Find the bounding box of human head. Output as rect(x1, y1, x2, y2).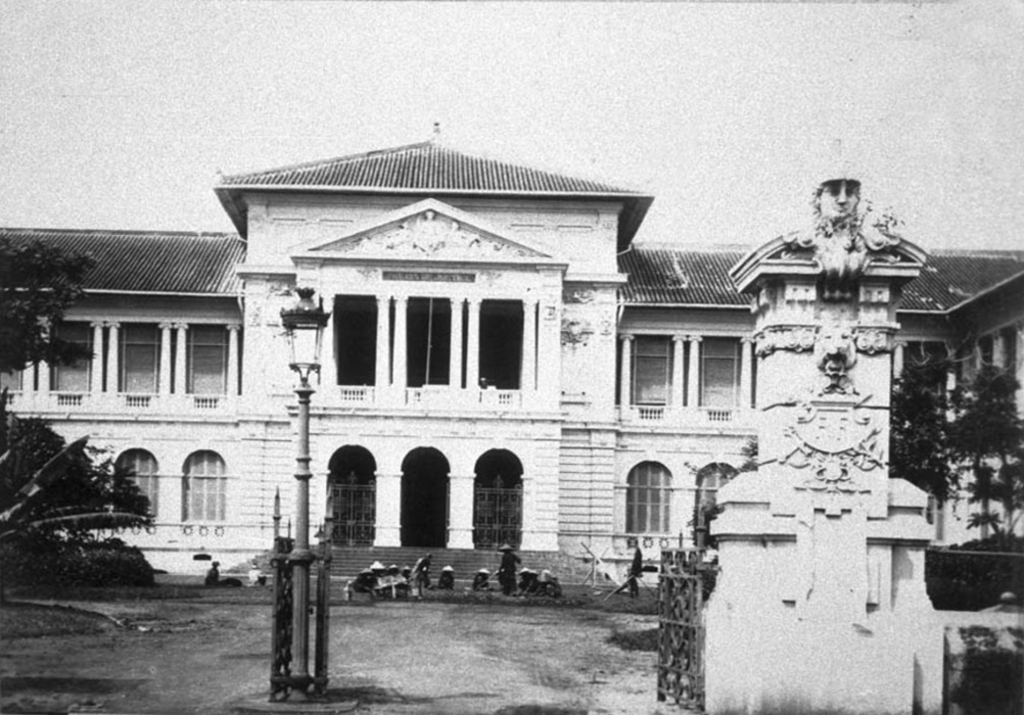
rect(210, 562, 219, 566).
